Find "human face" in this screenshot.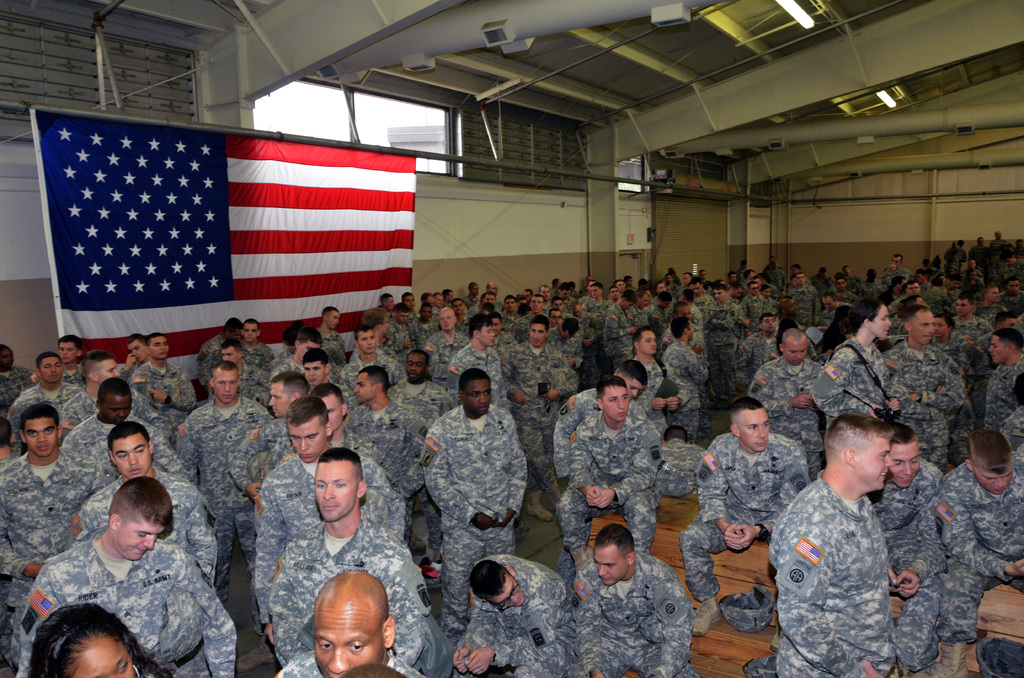
The bounding box for "human face" is box(995, 230, 1002, 238).
